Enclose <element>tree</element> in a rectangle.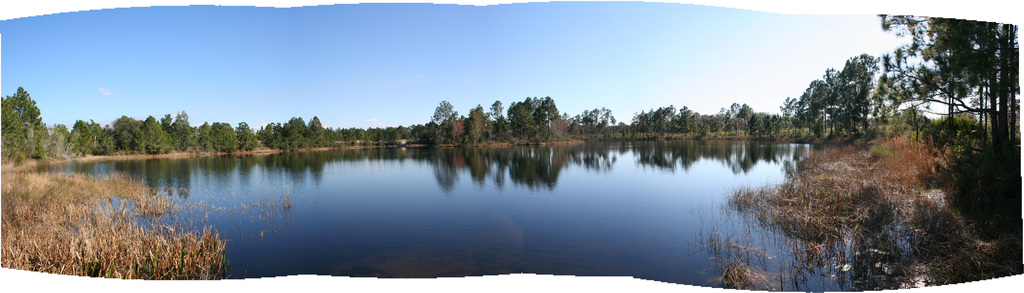
locate(379, 125, 412, 146).
